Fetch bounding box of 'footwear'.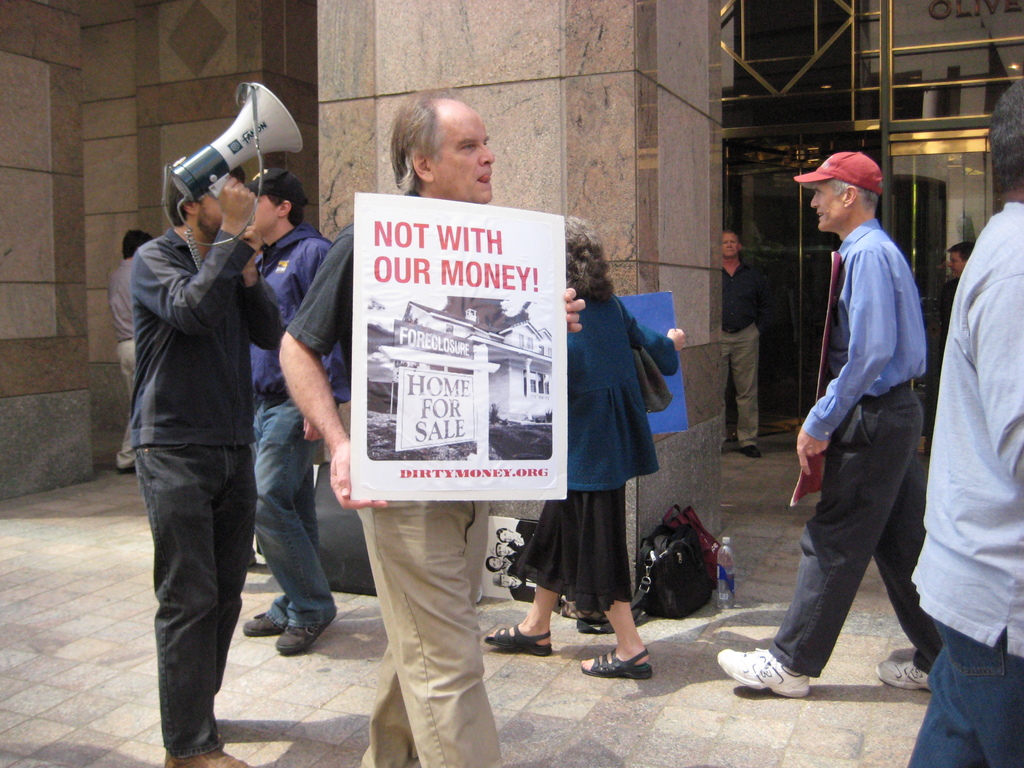
Bbox: <region>163, 744, 259, 767</region>.
